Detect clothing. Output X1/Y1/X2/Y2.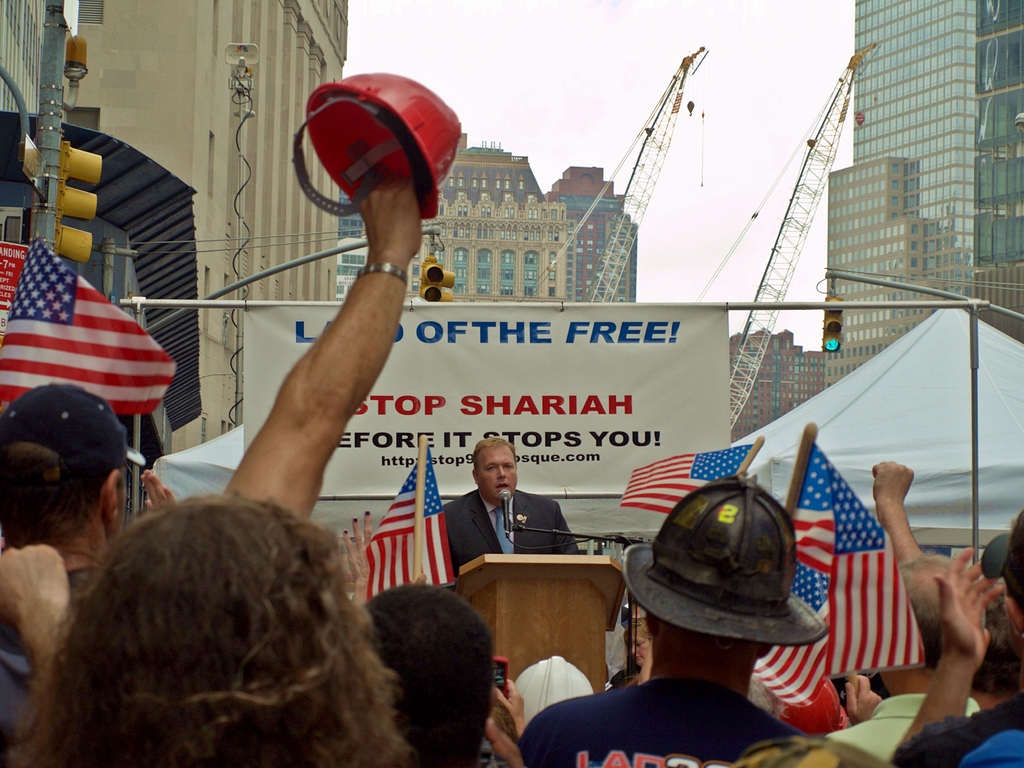
816/692/984/765.
